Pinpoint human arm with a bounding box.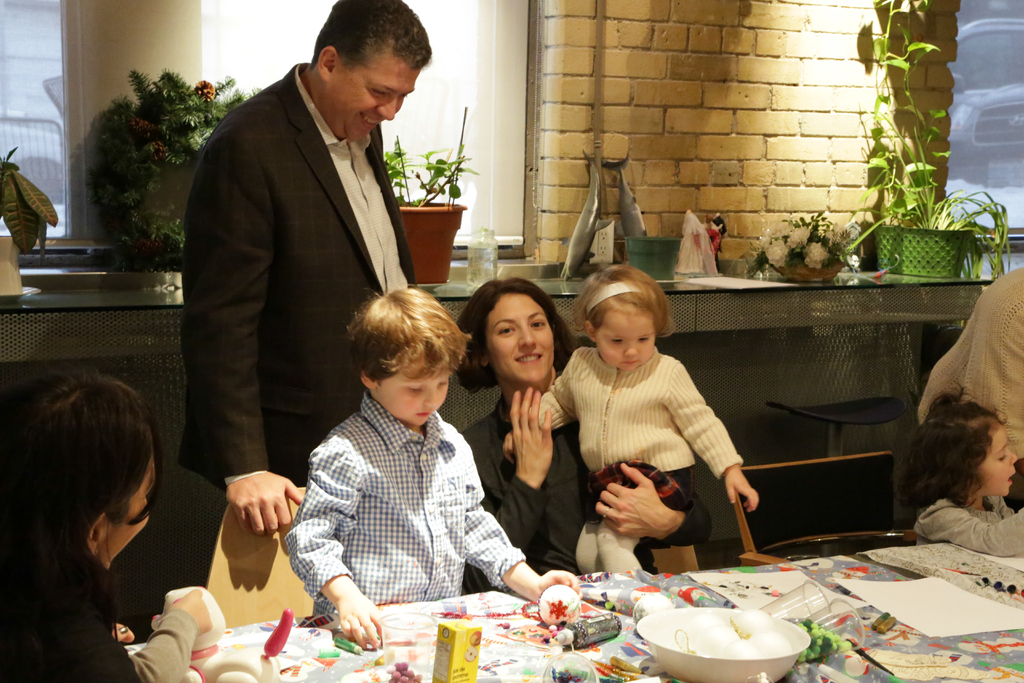
{"x1": 461, "y1": 378, "x2": 561, "y2": 547}.
